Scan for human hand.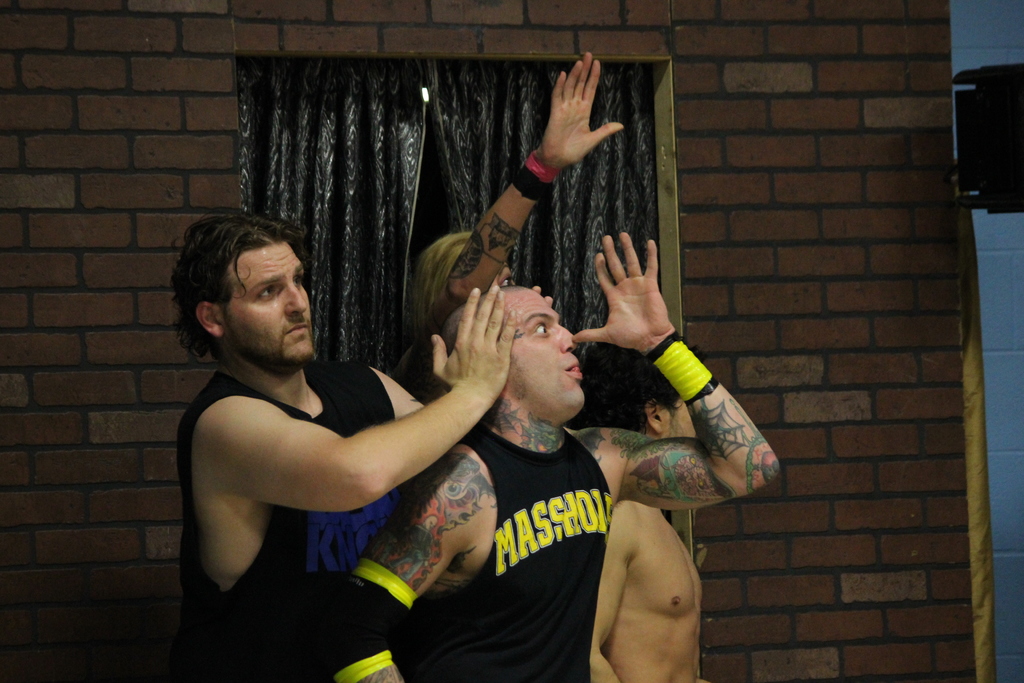
Scan result: crop(502, 280, 554, 308).
